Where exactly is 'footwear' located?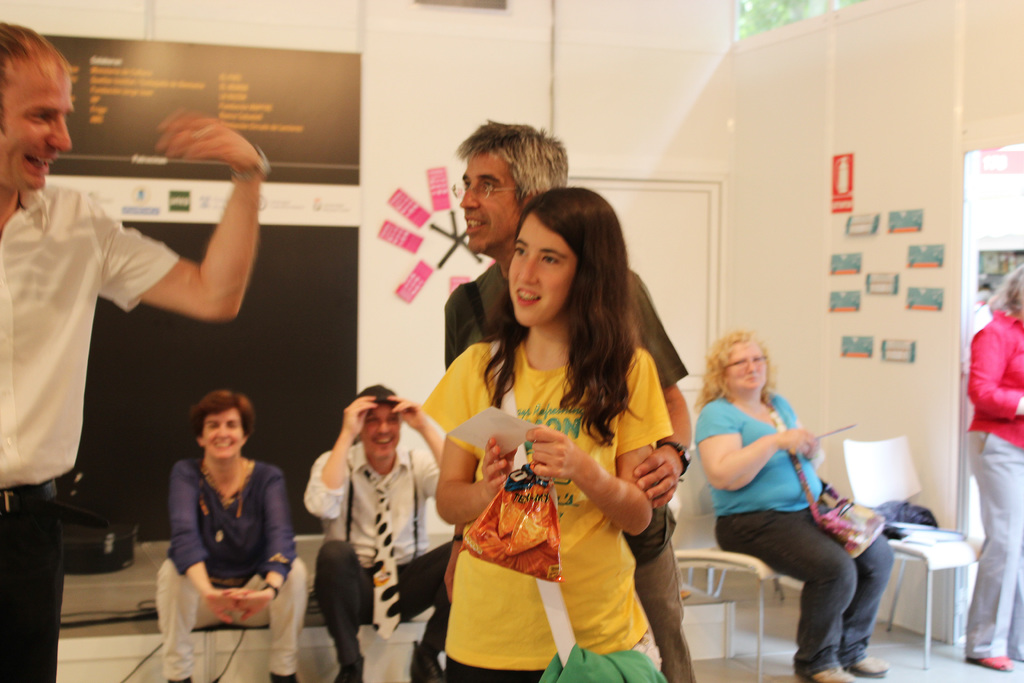
Its bounding box is [x1=333, y1=658, x2=368, y2=682].
